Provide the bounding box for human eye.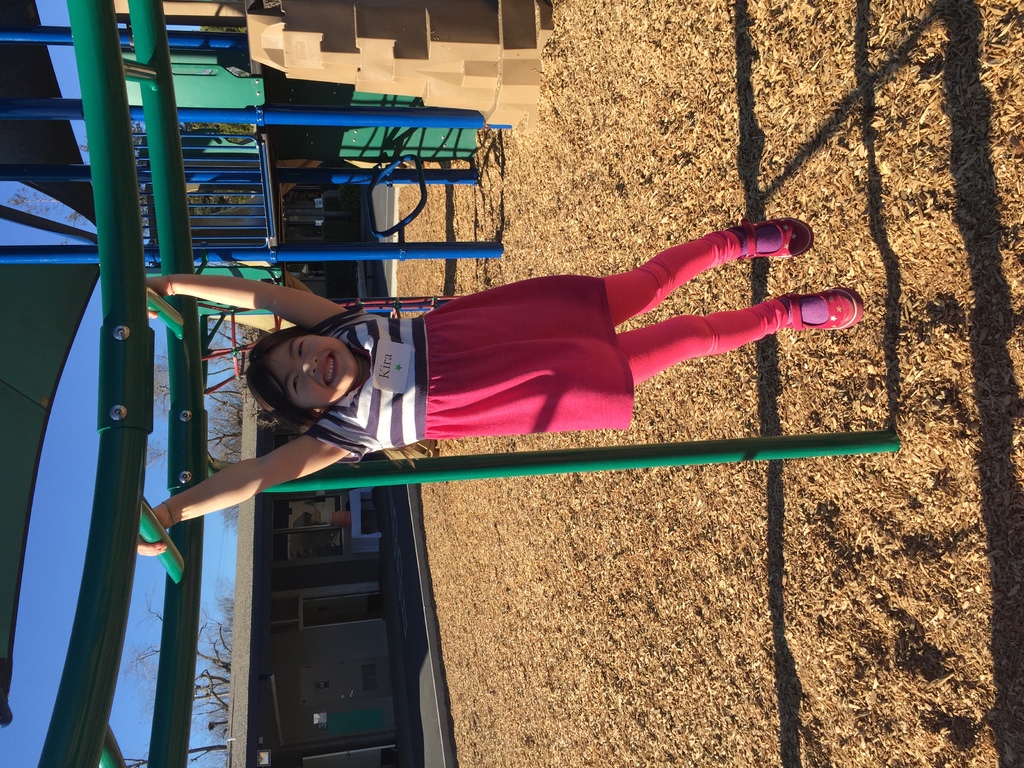
pyautogui.locateOnScreen(287, 335, 307, 366).
